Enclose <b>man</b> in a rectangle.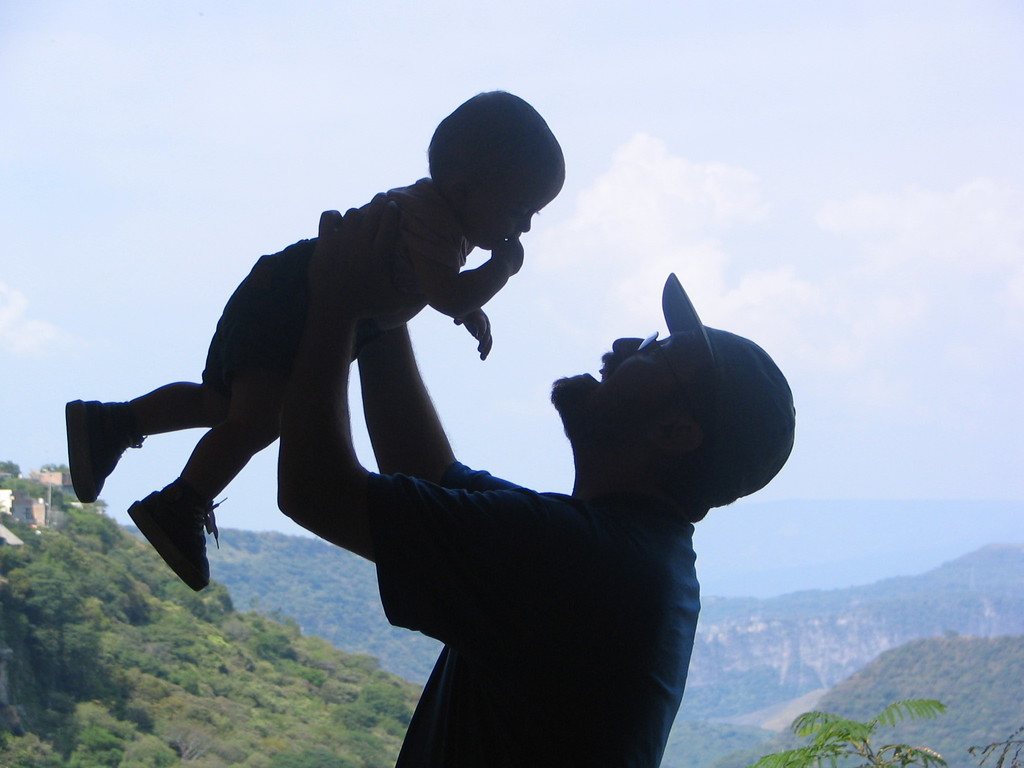
crop(287, 259, 776, 764).
